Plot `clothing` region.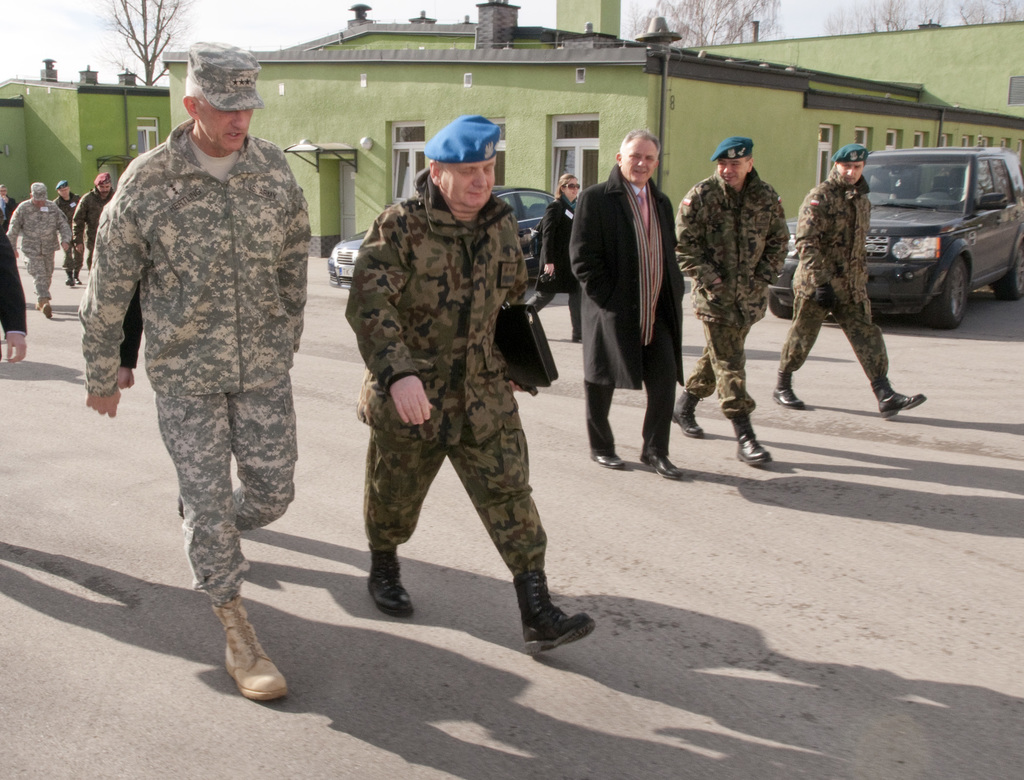
Plotted at region(69, 182, 117, 269).
